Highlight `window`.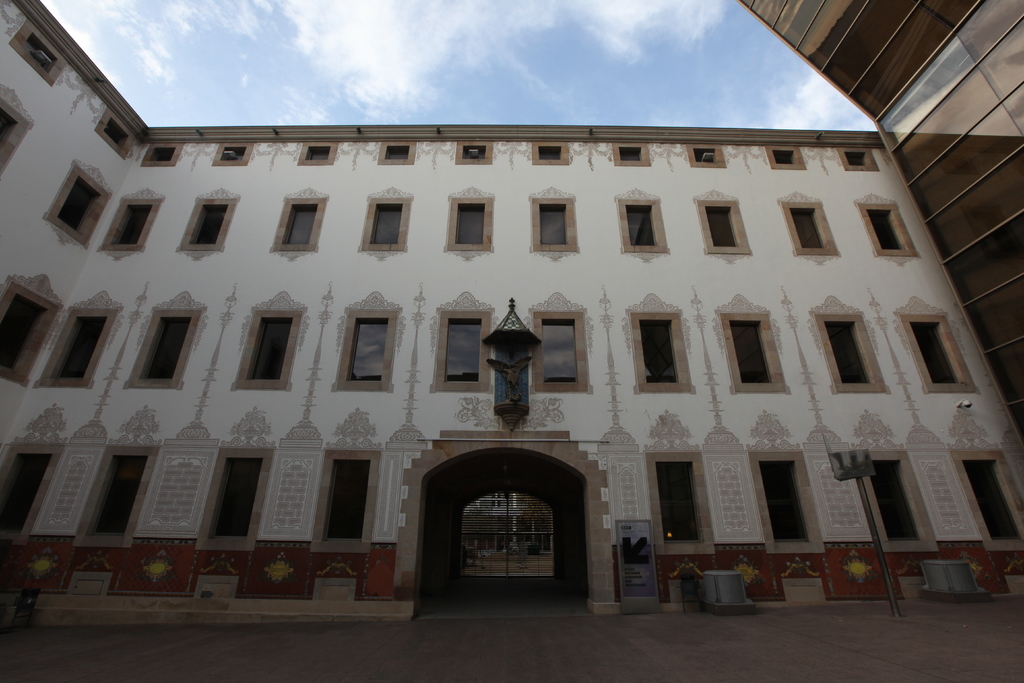
Highlighted region: crop(624, 207, 661, 248).
